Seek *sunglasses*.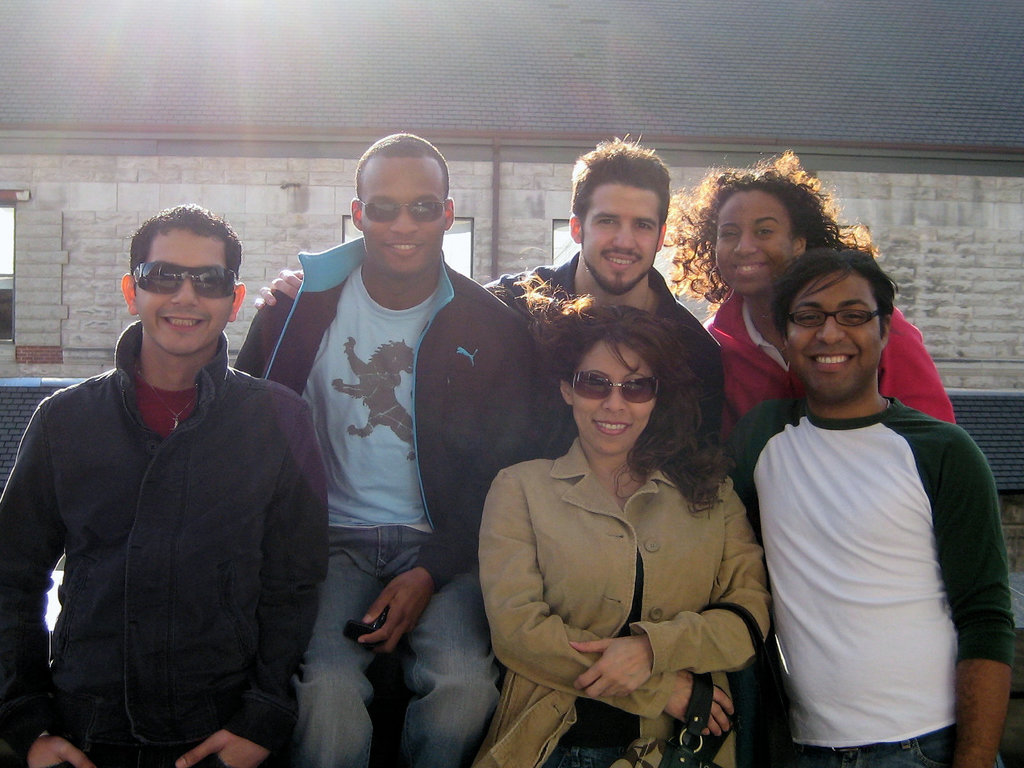
[562, 372, 662, 399].
